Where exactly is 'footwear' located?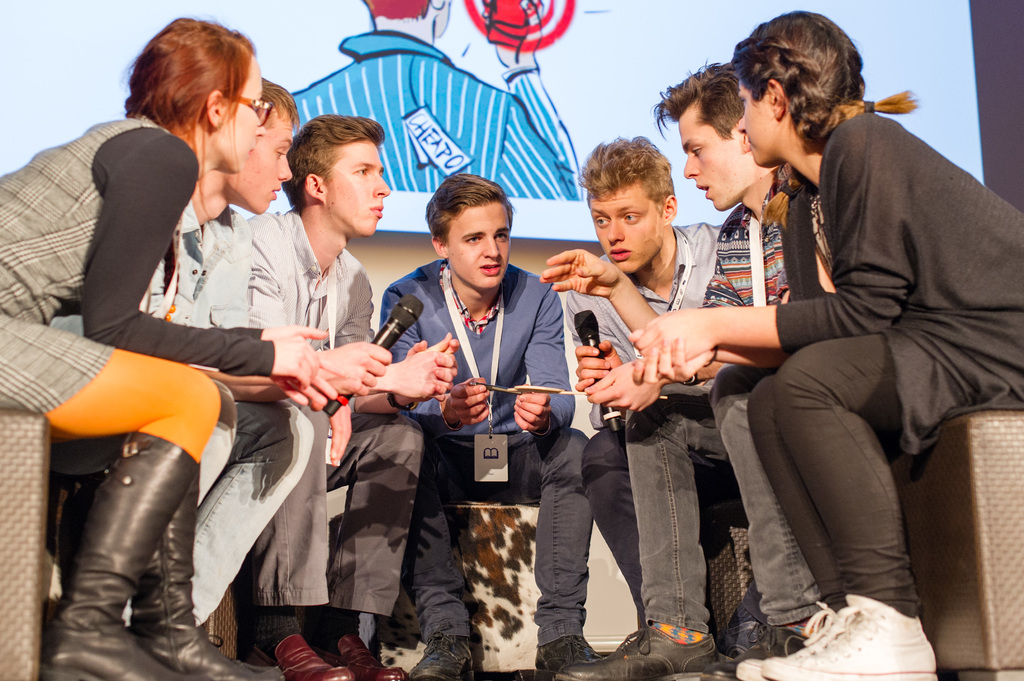
Its bounding box is (left=42, top=461, right=209, bottom=667).
